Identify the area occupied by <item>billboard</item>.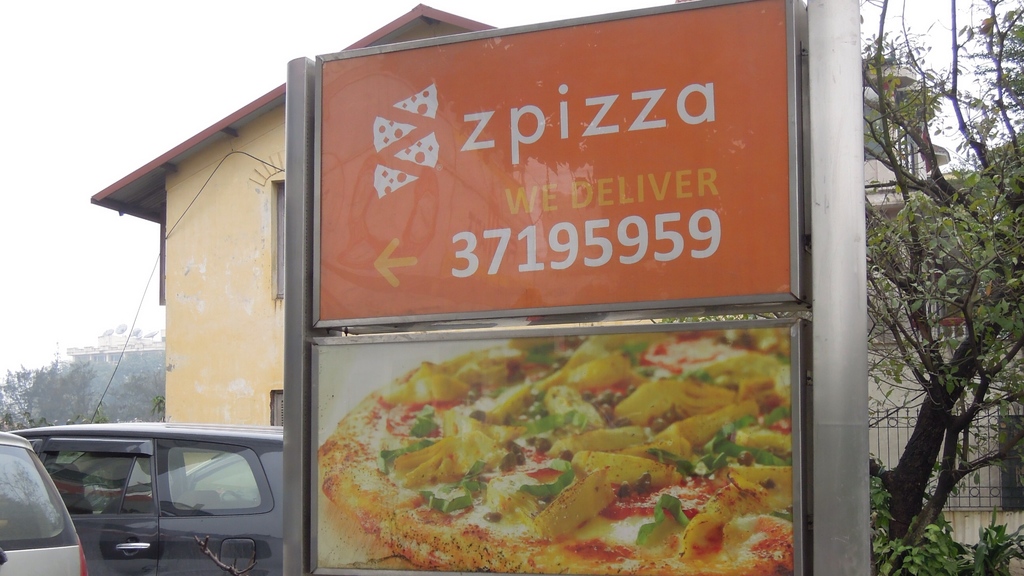
Area: rect(322, 0, 784, 299).
